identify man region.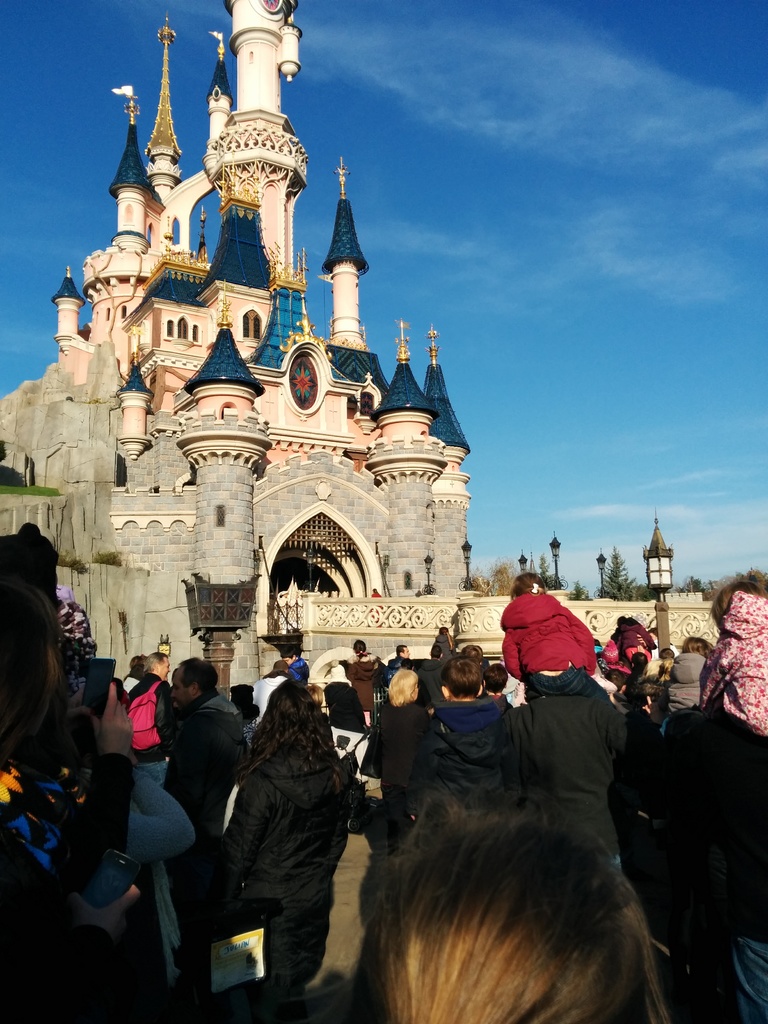
Region: l=660, t=696, r=767, b=1023.
